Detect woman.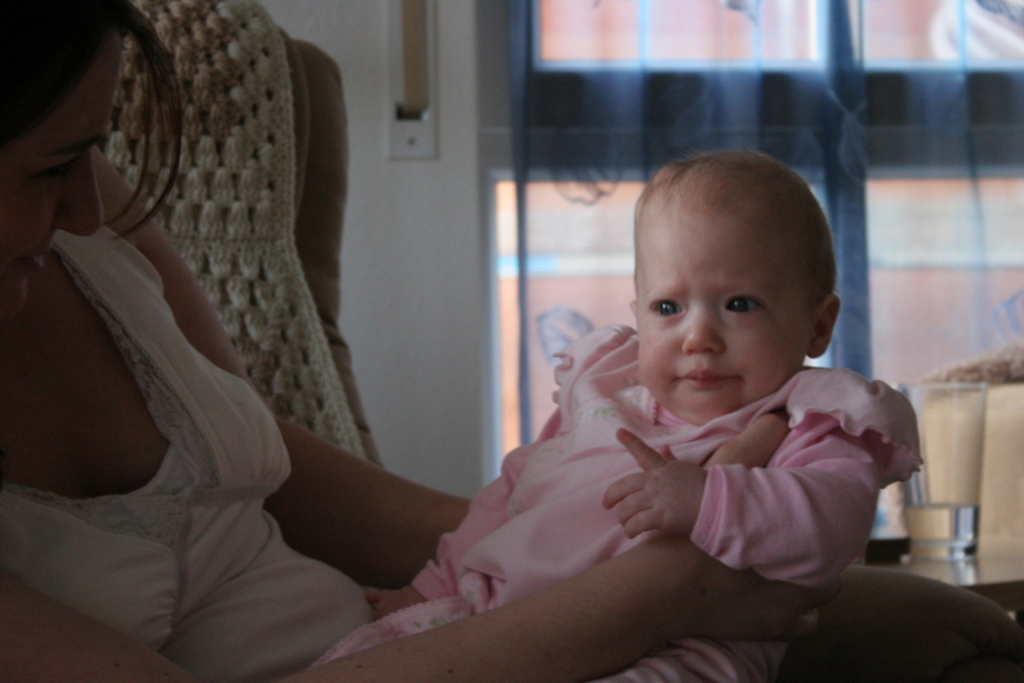
Detected at BBox(0, 0, 1006, 682).
